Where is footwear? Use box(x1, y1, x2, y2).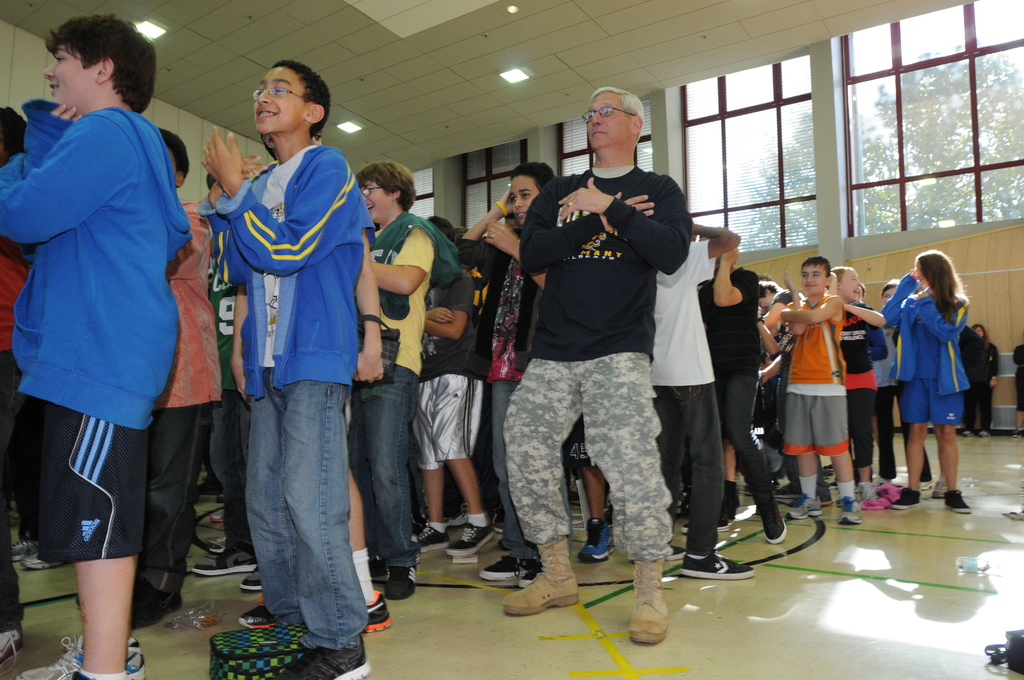
box(405, 522, 444, 546).
